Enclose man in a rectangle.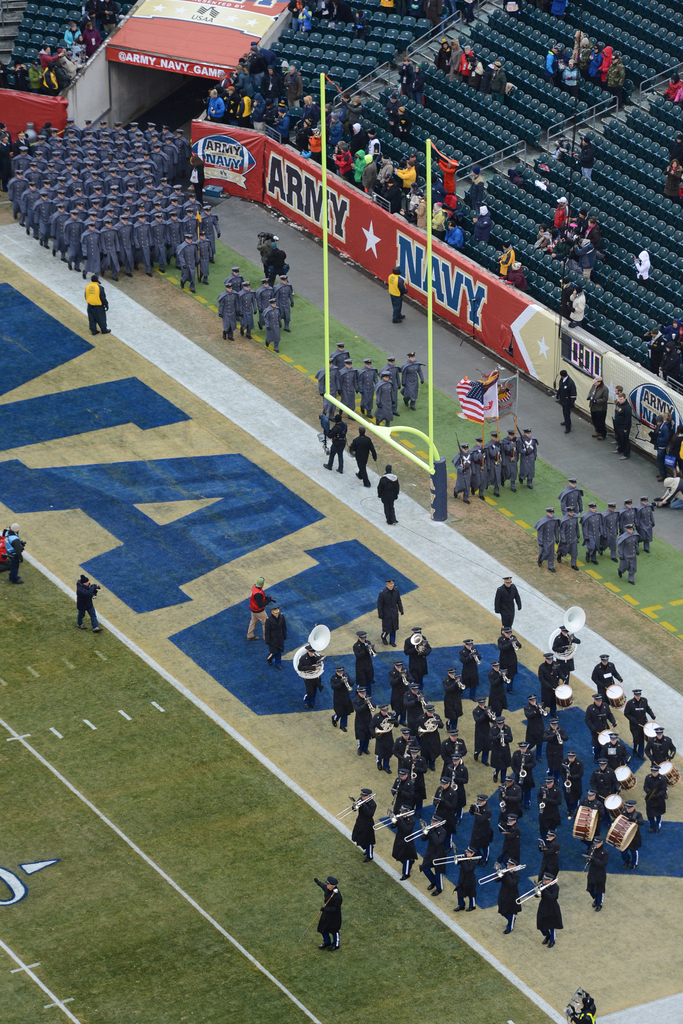
{"left": 500, "top": 812, "right": 525, "bottom": 861}.
